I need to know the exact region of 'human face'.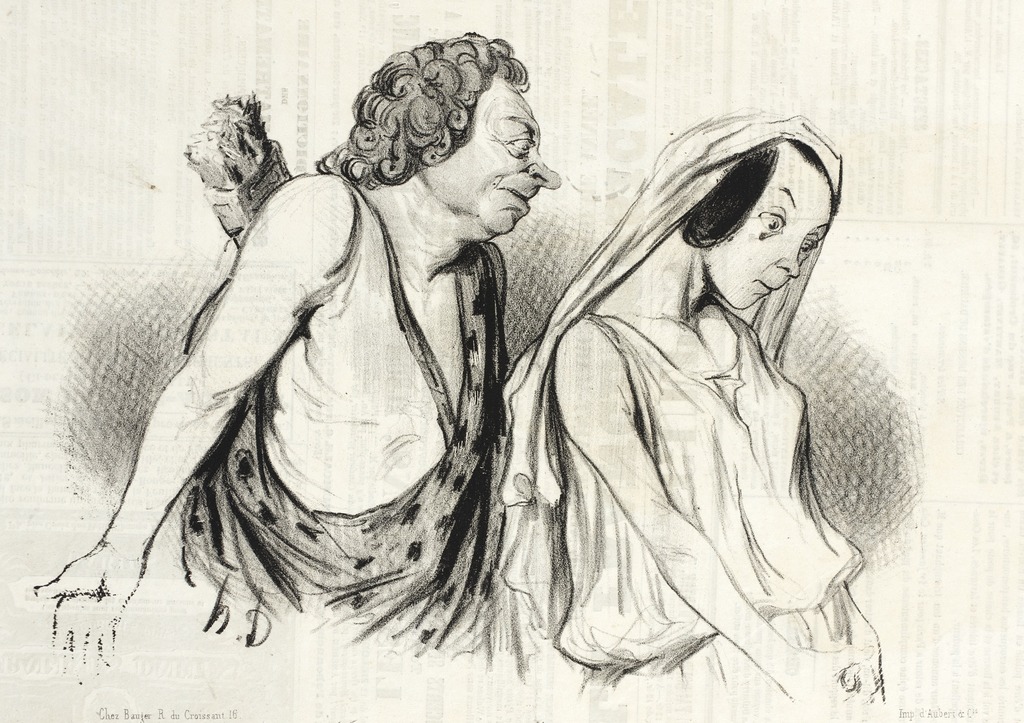
Region: [426, 76, 561, 234].
